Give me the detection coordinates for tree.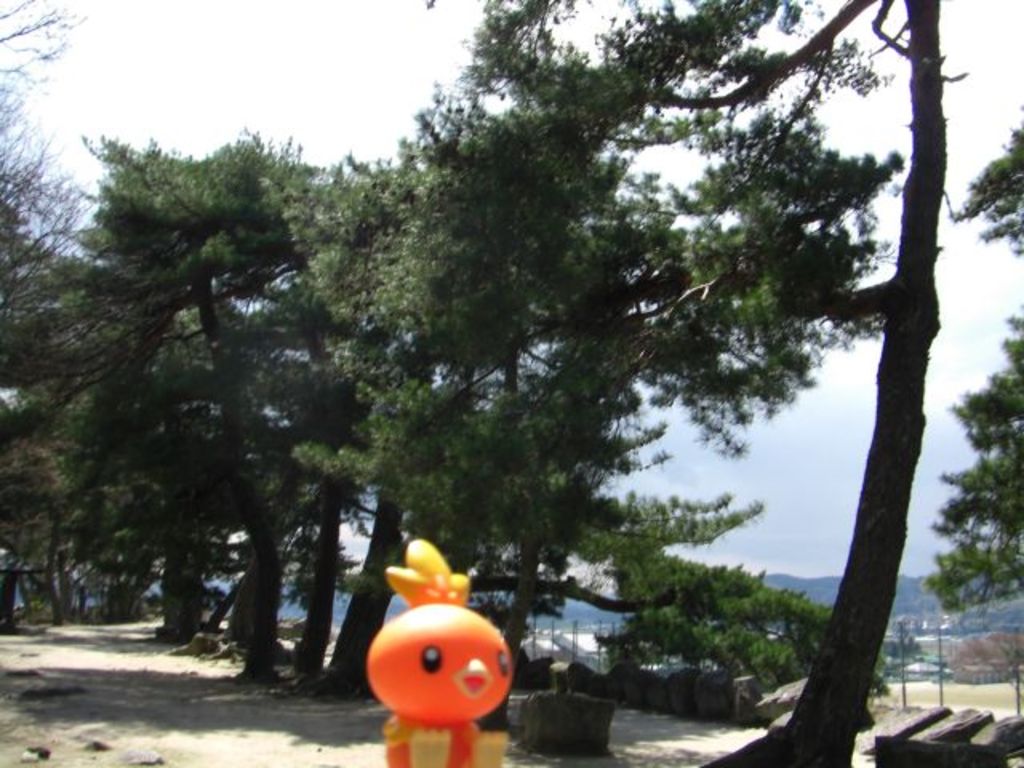
[x1=366, y1=0, x2=944, y2=765].
